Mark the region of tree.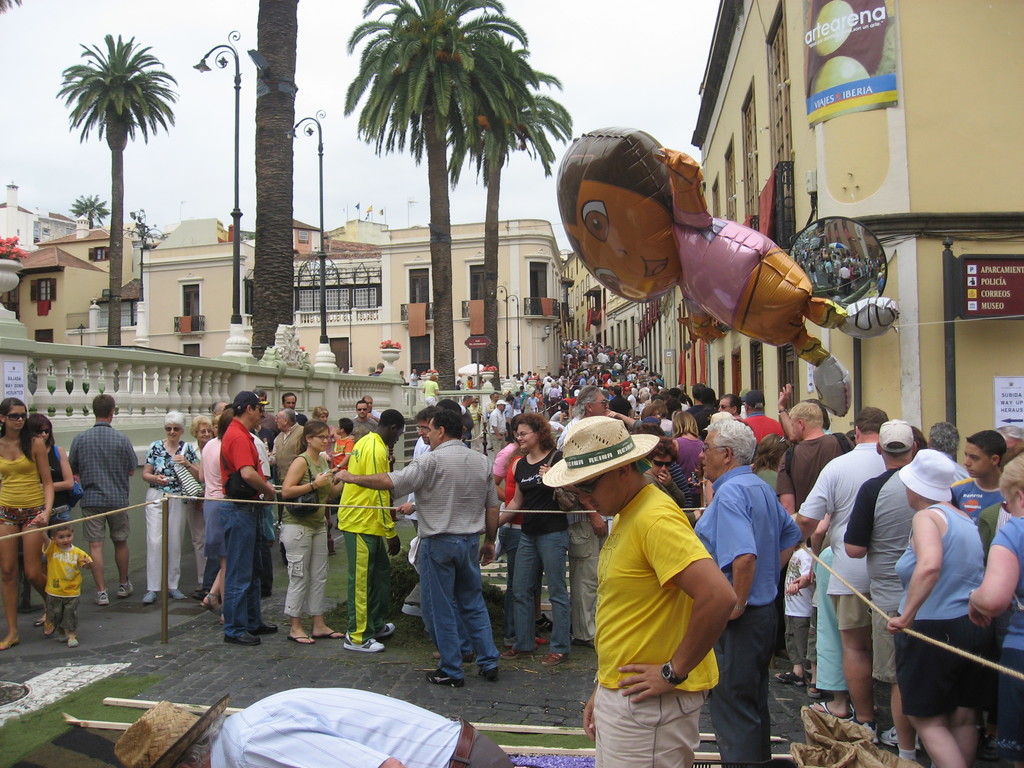
Region: (47,19,170,348).
